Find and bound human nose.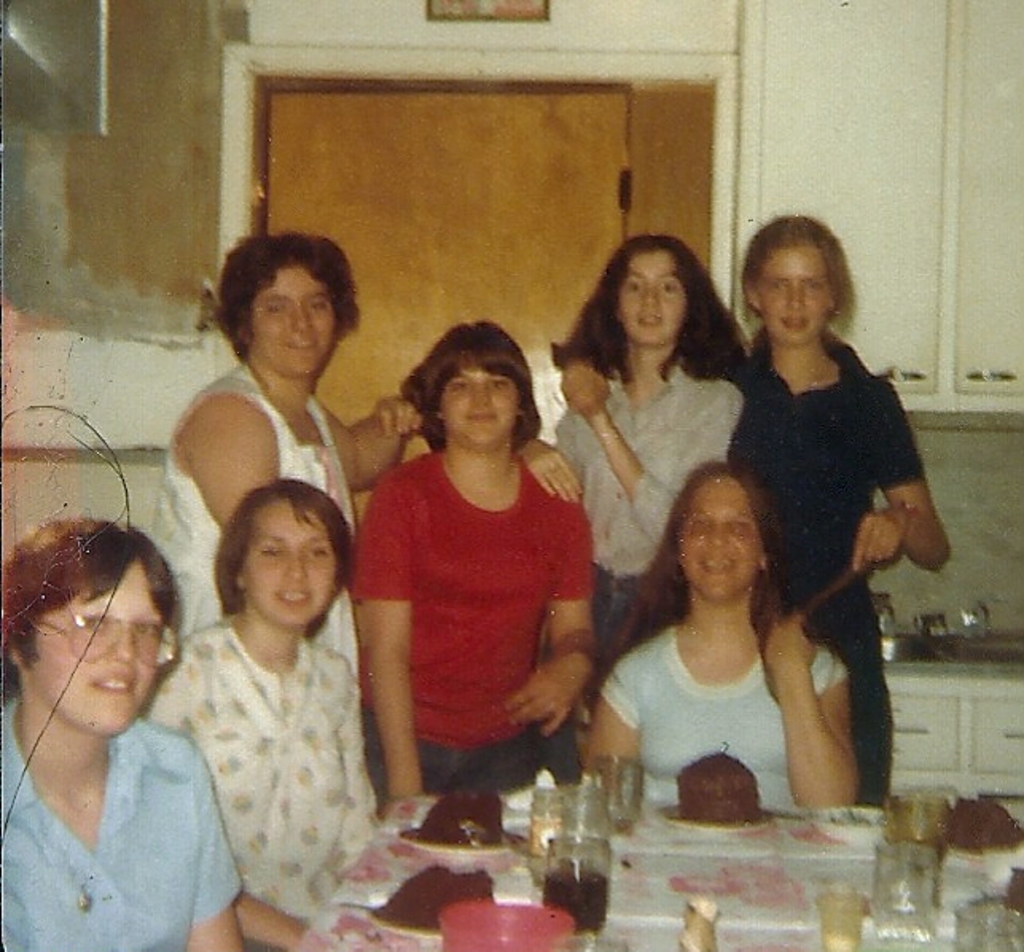
Bound: {"x1": 291, "y1": 302, "x2": 314, "y2": 333}.
